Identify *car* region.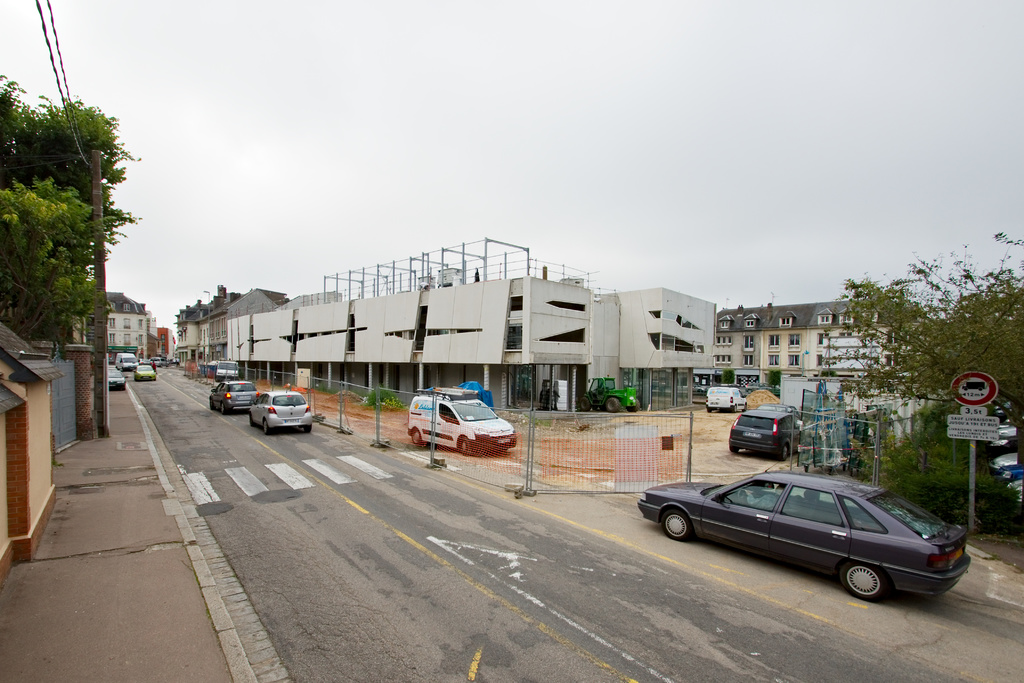
Region: locate(245, 393, 313, 436).
